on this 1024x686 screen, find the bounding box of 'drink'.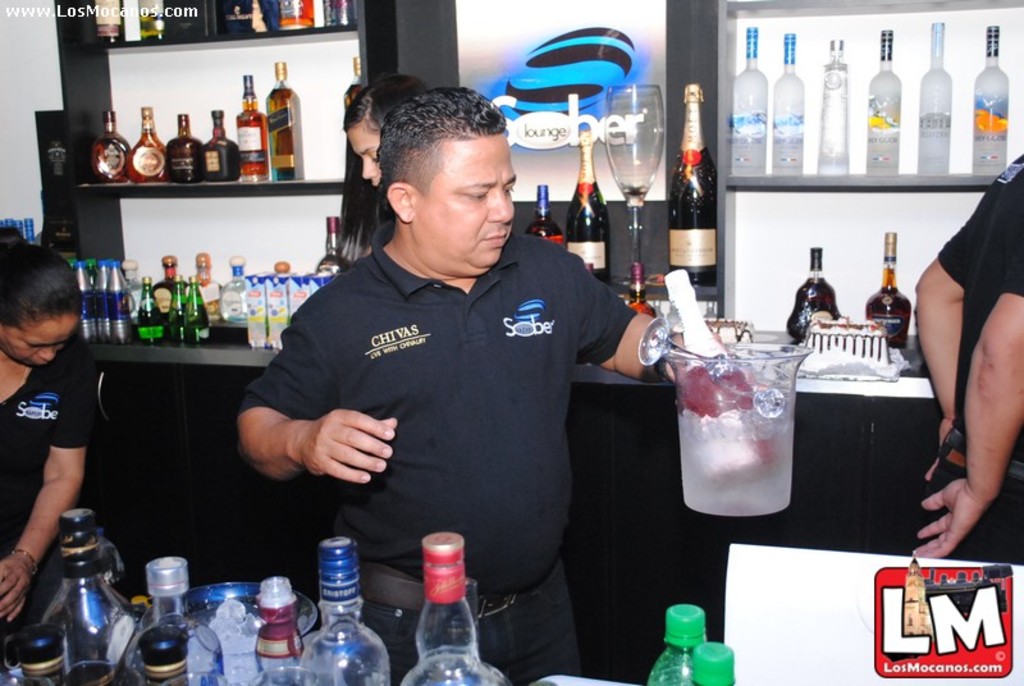
Bounding box: (left=264, top=84, right=300, bottom=180).
